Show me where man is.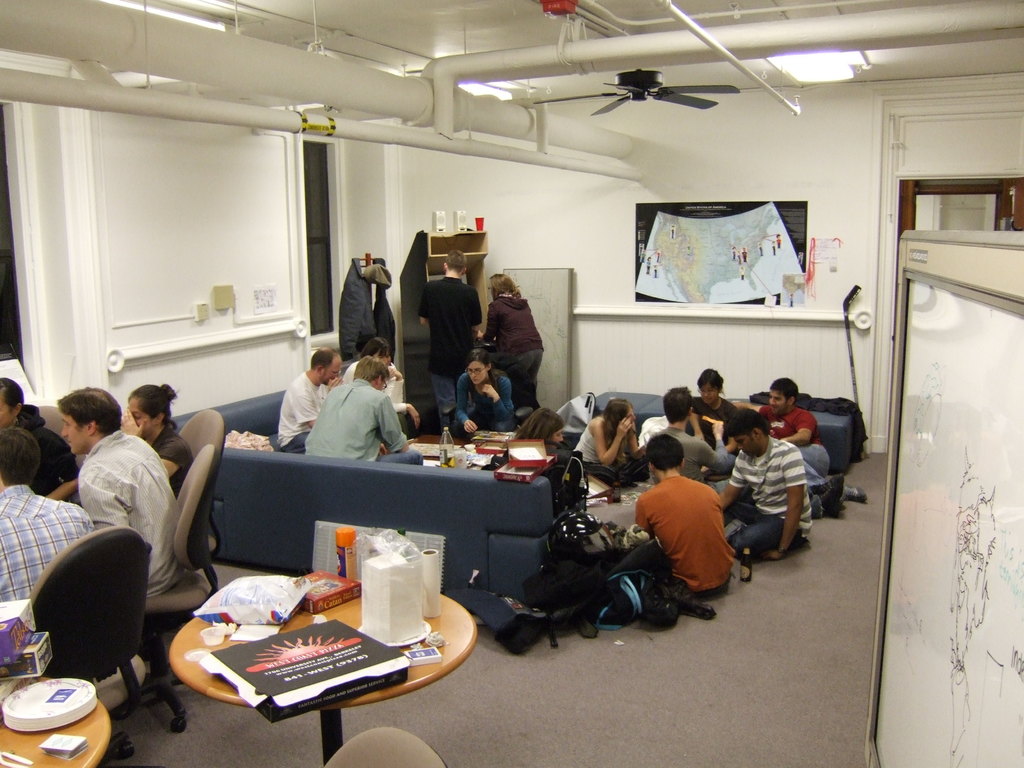
man is at [x1=664, y1=389, x2=724, y2=477].
